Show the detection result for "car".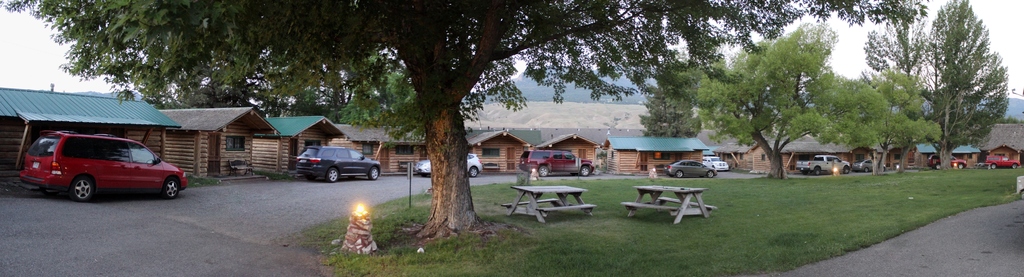
(x1=666, y1=160, x2=714, y2=179).
